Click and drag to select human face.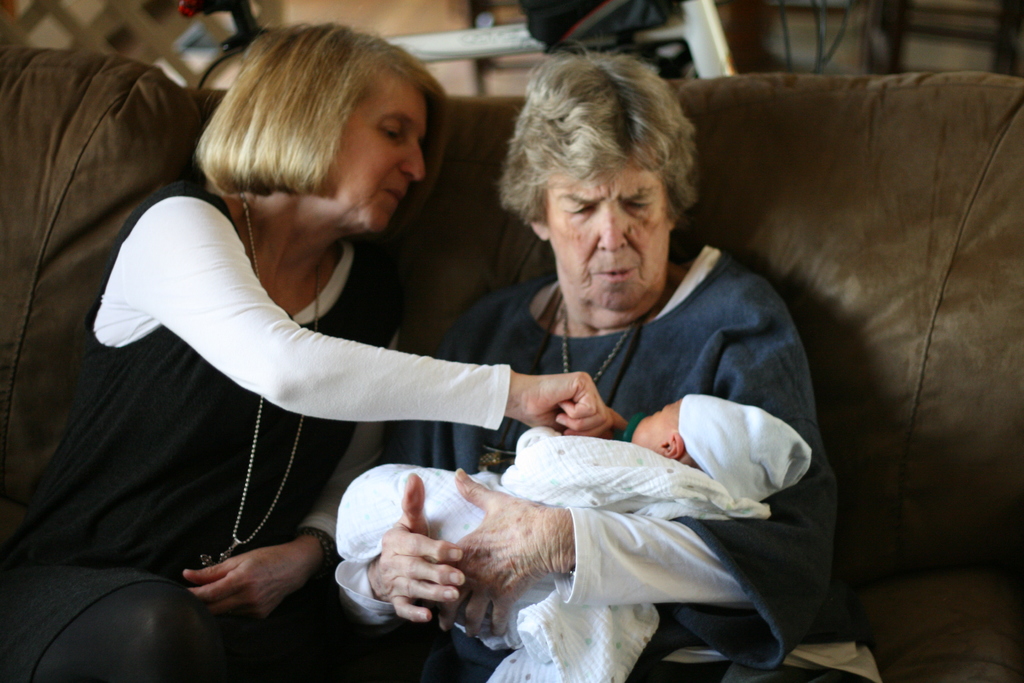
Selection: [320, 72, 434, 233].
